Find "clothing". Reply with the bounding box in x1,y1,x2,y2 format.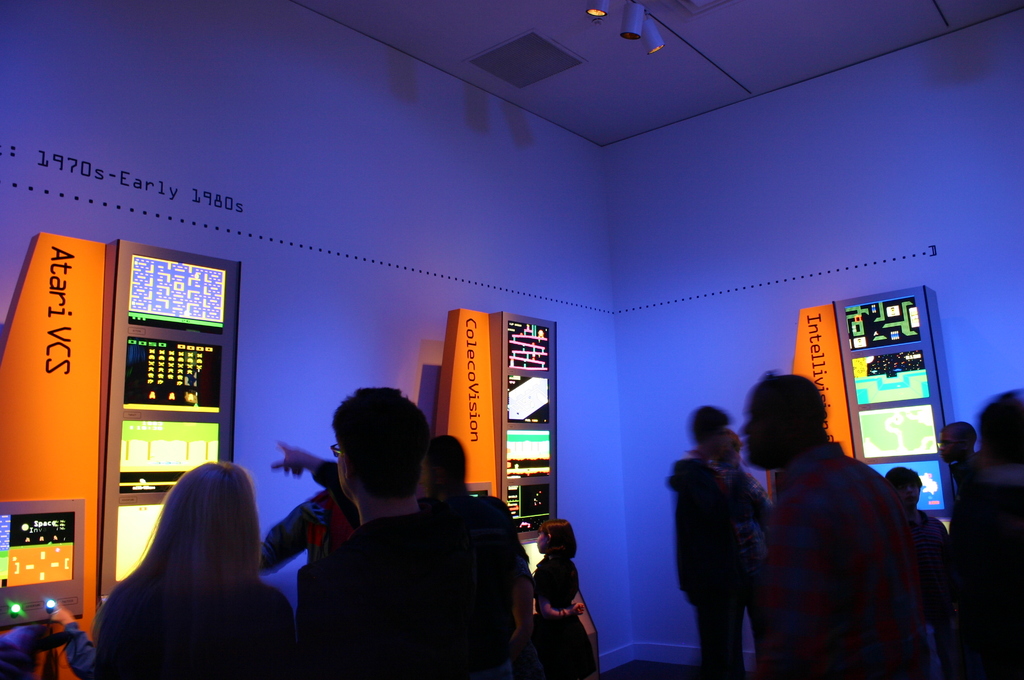
269,458,529,676.
